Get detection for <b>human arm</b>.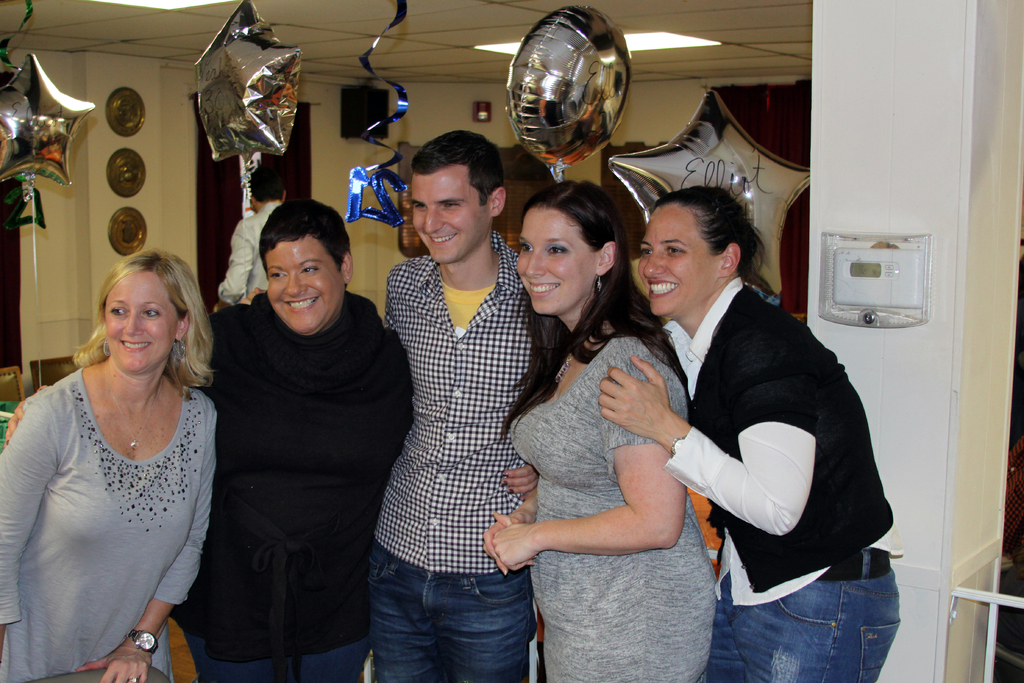
Detection: <box>499,461,543,498</box>.
